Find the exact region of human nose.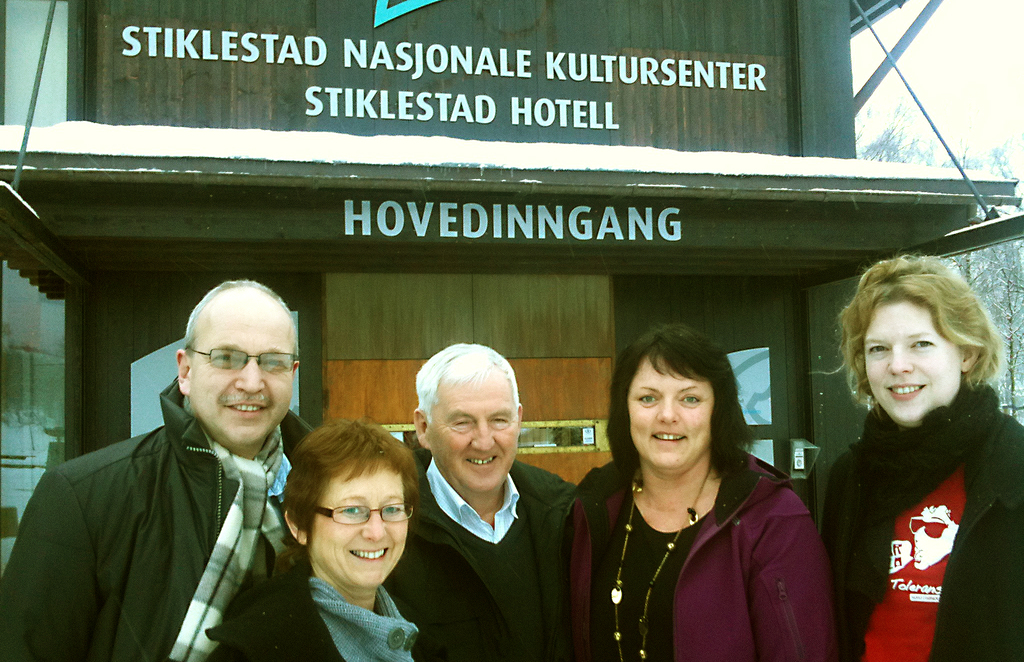
Exact region: region(887, 345, 913, 377).
